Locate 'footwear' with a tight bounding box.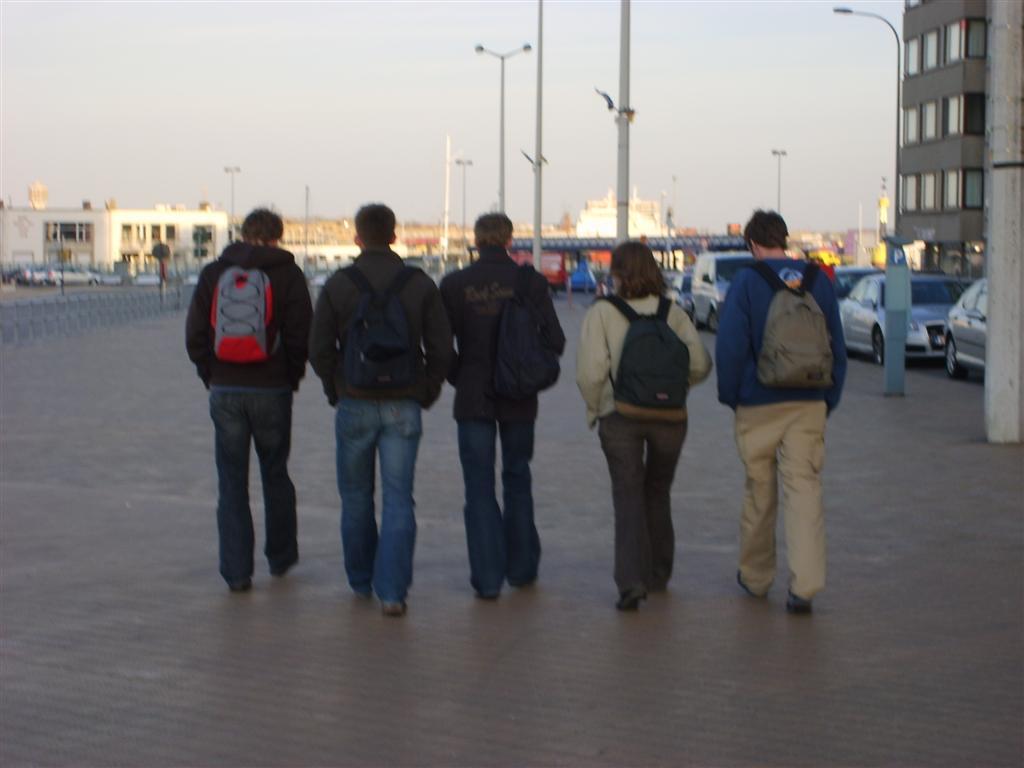
(383,595,415,618).
